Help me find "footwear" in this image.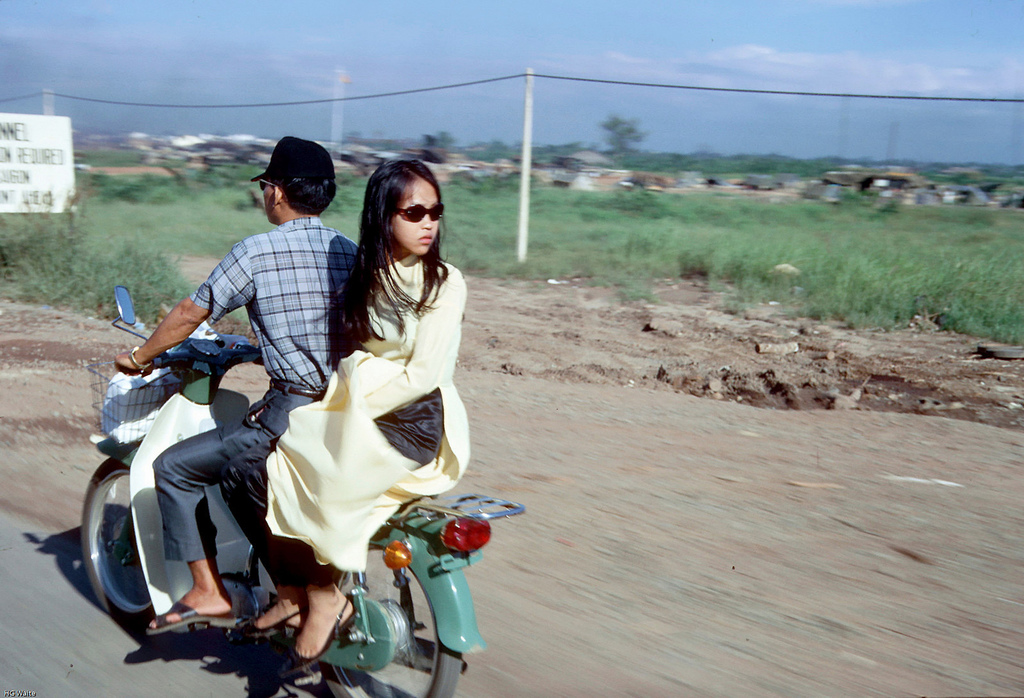
Found it: rect(239, 608, 306, 637).
